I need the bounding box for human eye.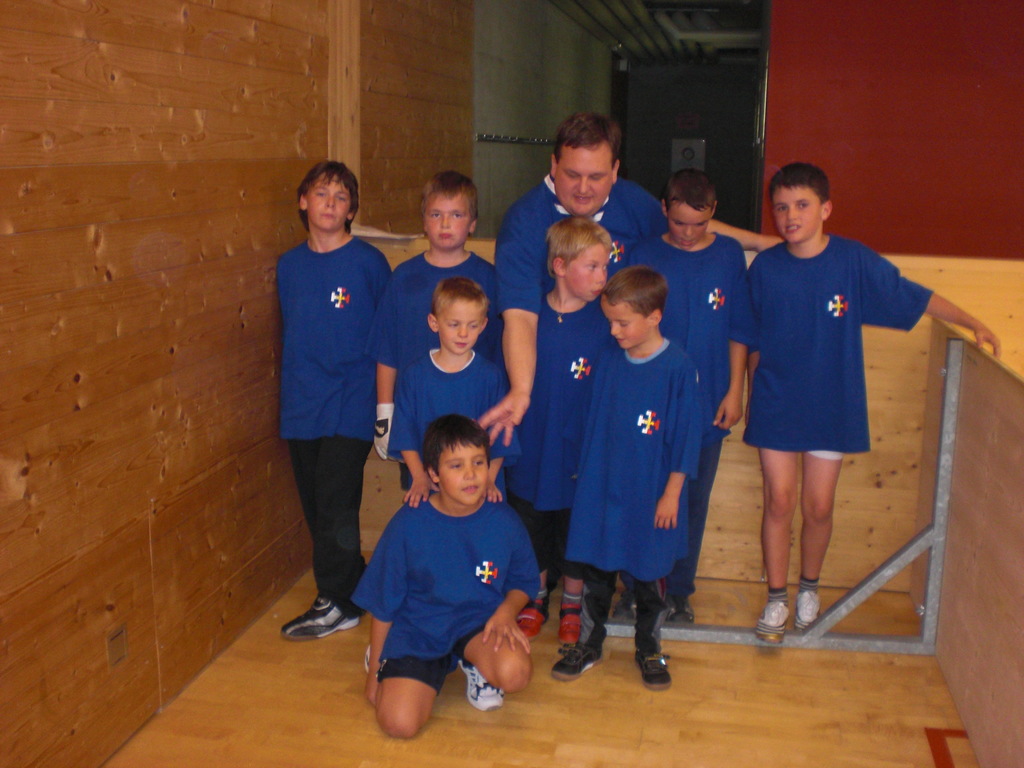
Here it is: box(618, 321, 631, 327).
